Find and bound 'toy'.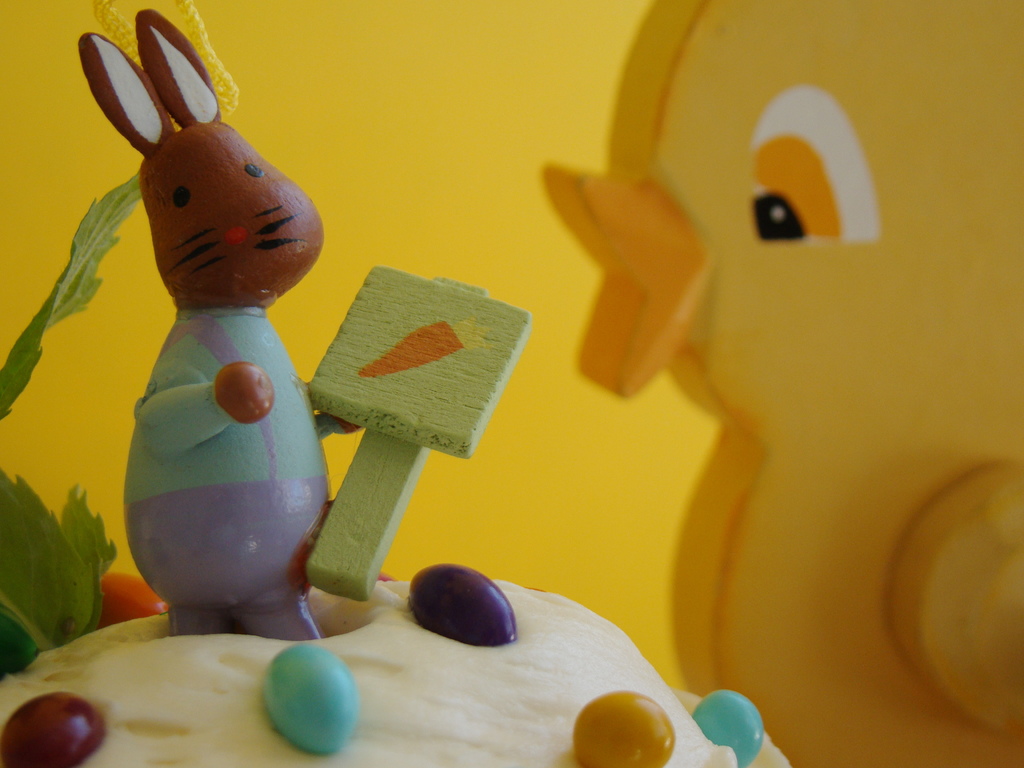
Bound: <bbox>577, 684, 676, 767</bbox>.
